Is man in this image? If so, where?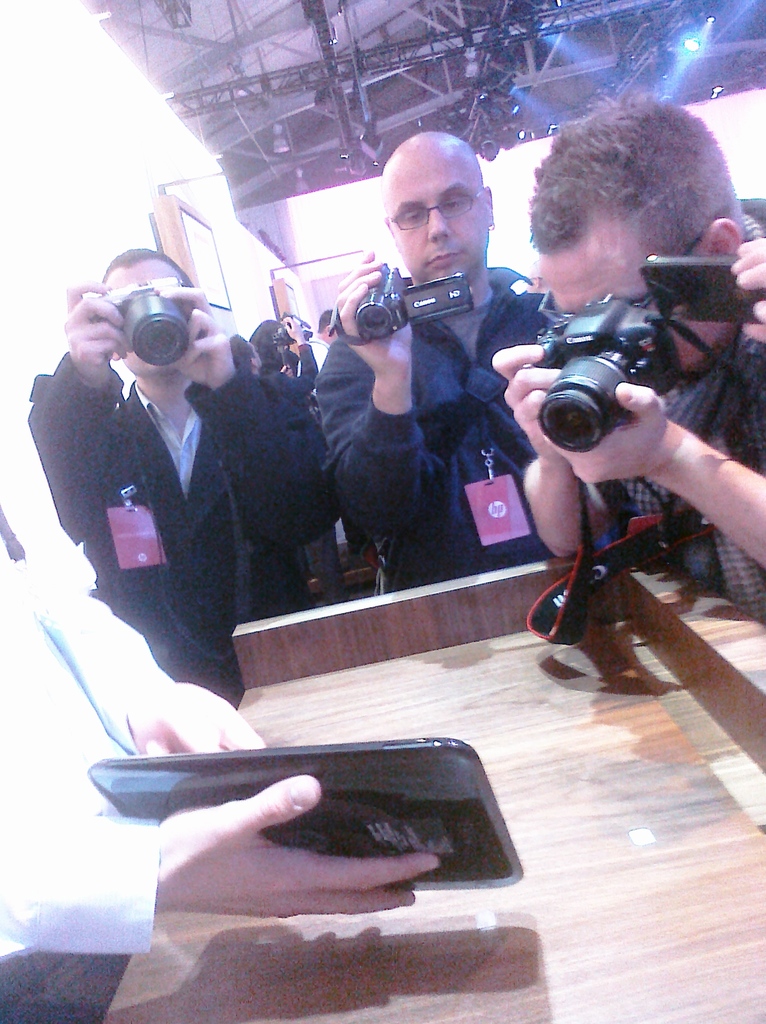
Yes, at 292/143/592/612.
